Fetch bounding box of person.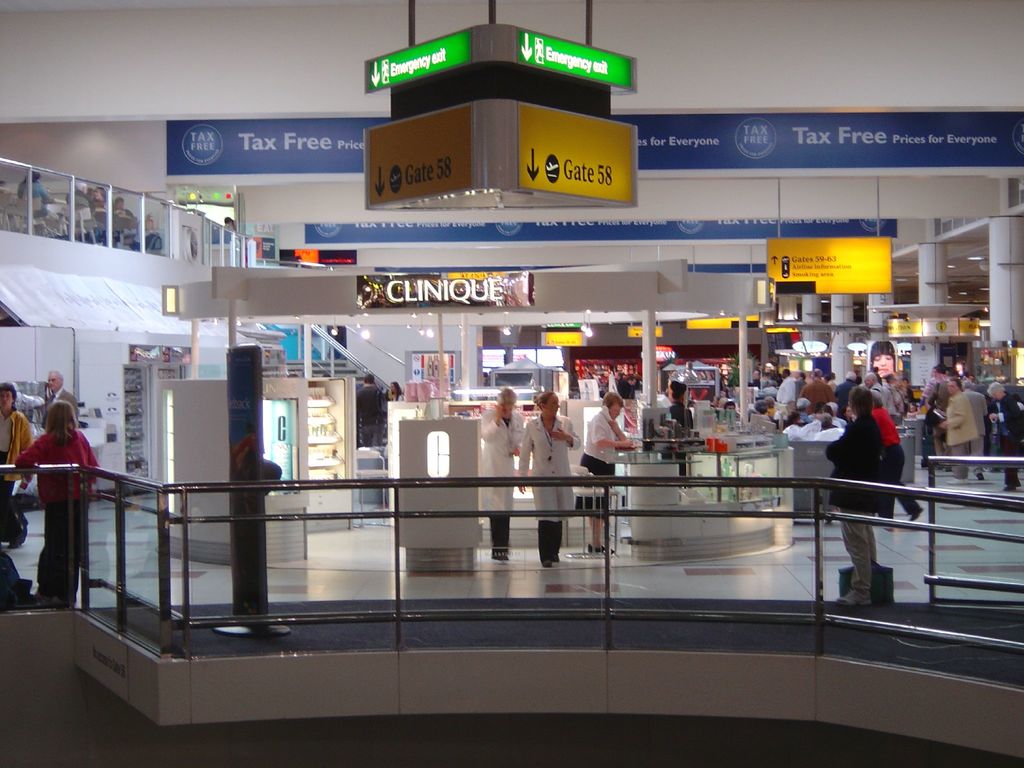
Bbox: {"x1": 385, "y1": 379, "x2": 404, "y2": 401}.
